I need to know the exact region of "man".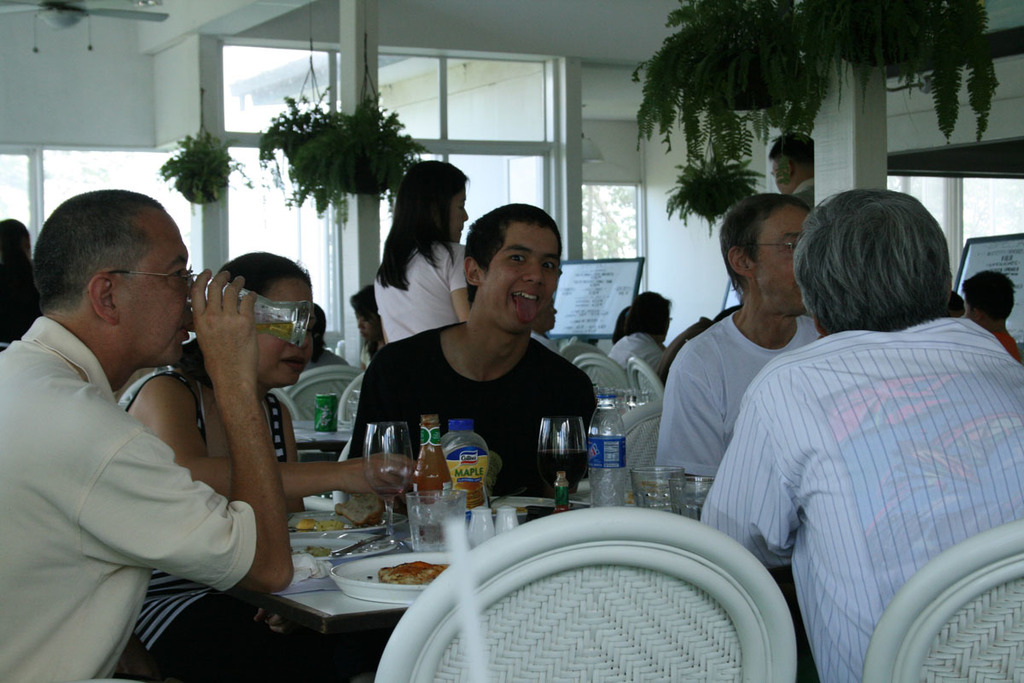
Region: (694, 188, 1023, 682).
